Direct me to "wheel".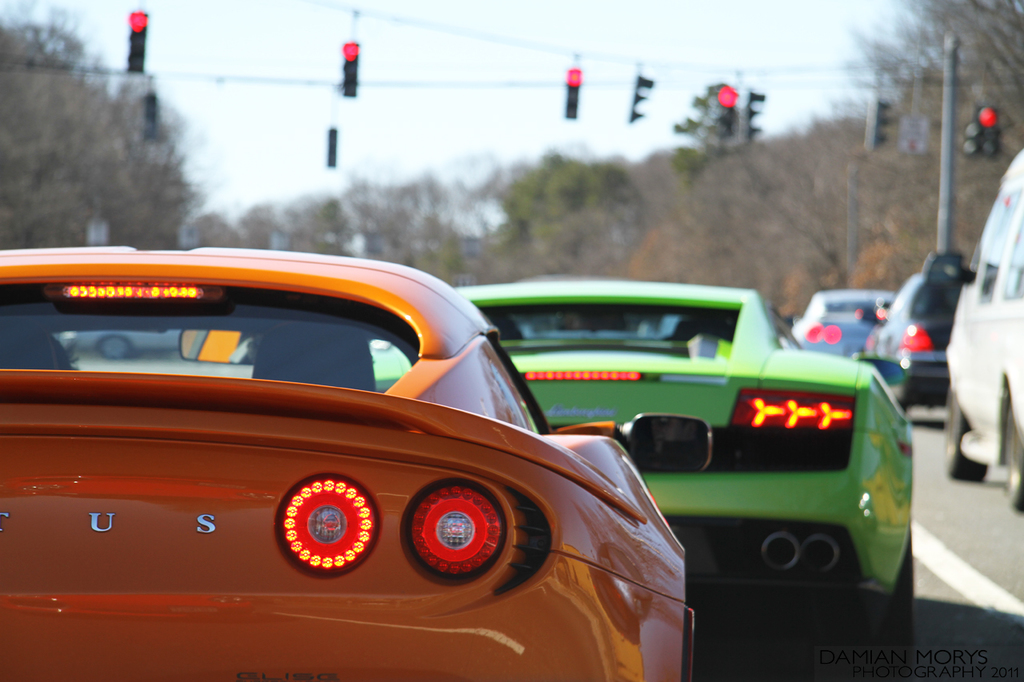
Direction: <box>1005,405,1023,519</box>.
